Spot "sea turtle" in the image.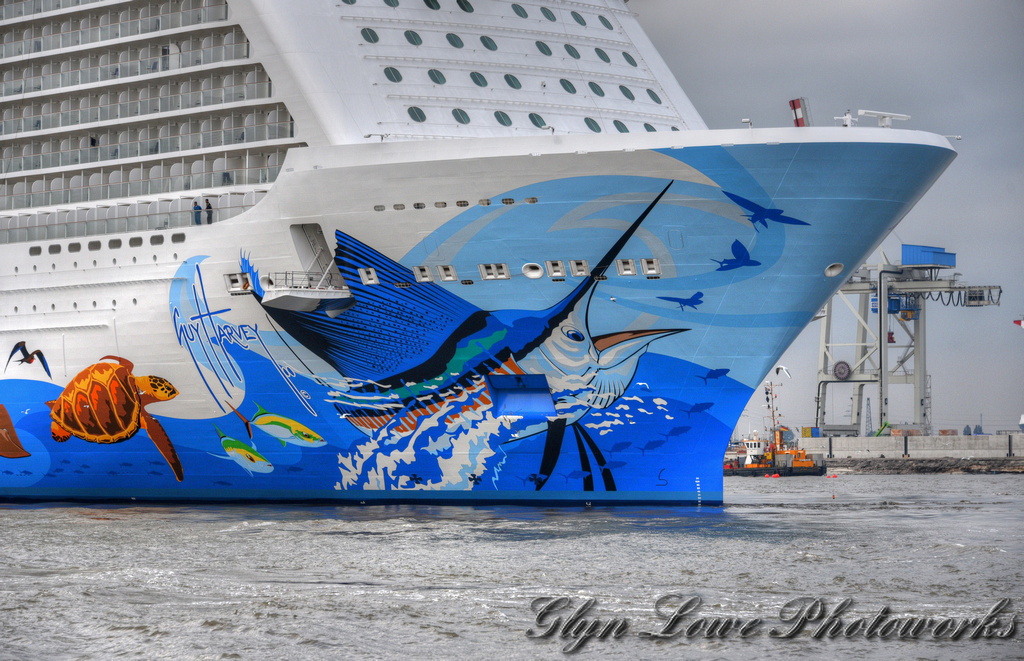
"sea turtle" found at [x1=41, y1=352, x2=185, y2=485].
